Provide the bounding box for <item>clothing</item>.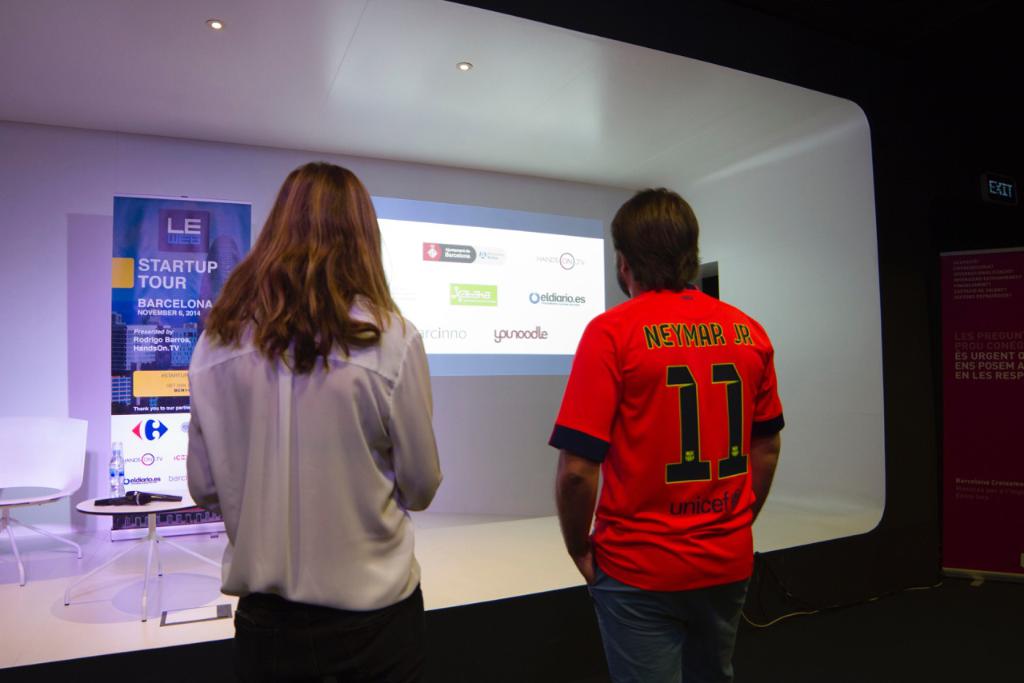
{"left": 186, "top": 292, "right": 440, "bottom": 682}.
